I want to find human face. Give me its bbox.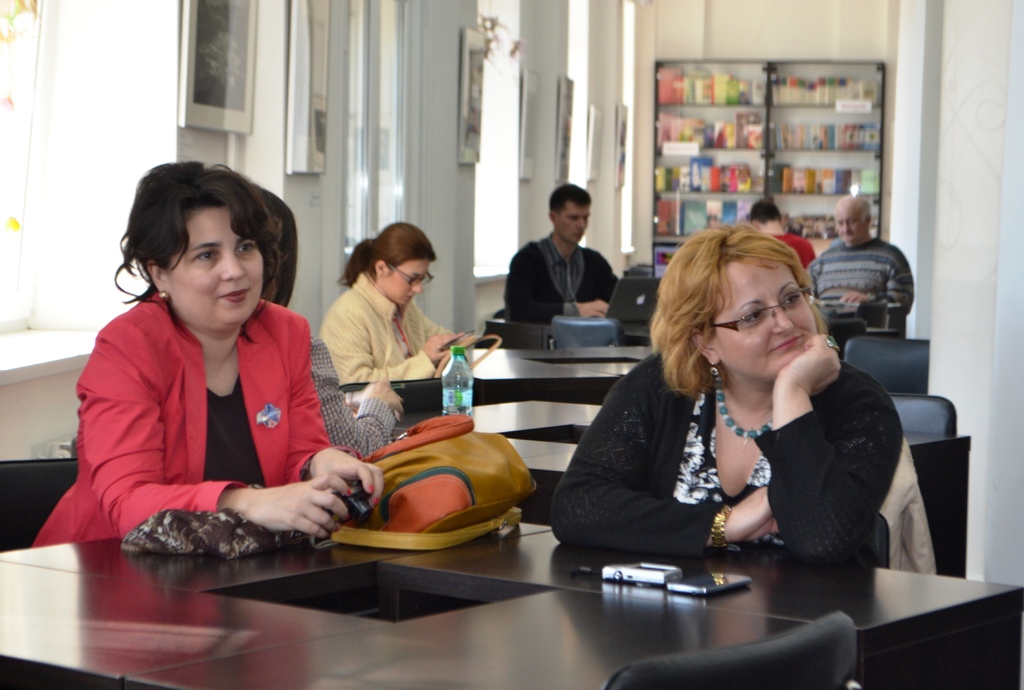
box(553, 201, 592, 243).
